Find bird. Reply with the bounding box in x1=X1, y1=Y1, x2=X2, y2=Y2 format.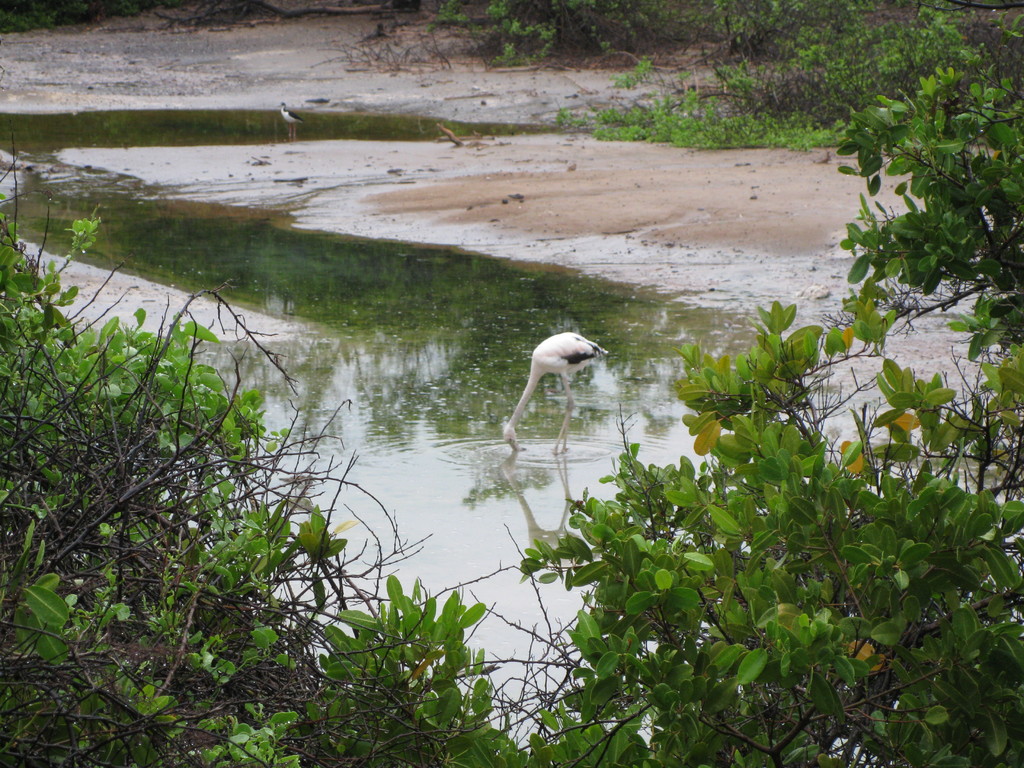
x1=278, y1=104, x2=307, y2=147.
